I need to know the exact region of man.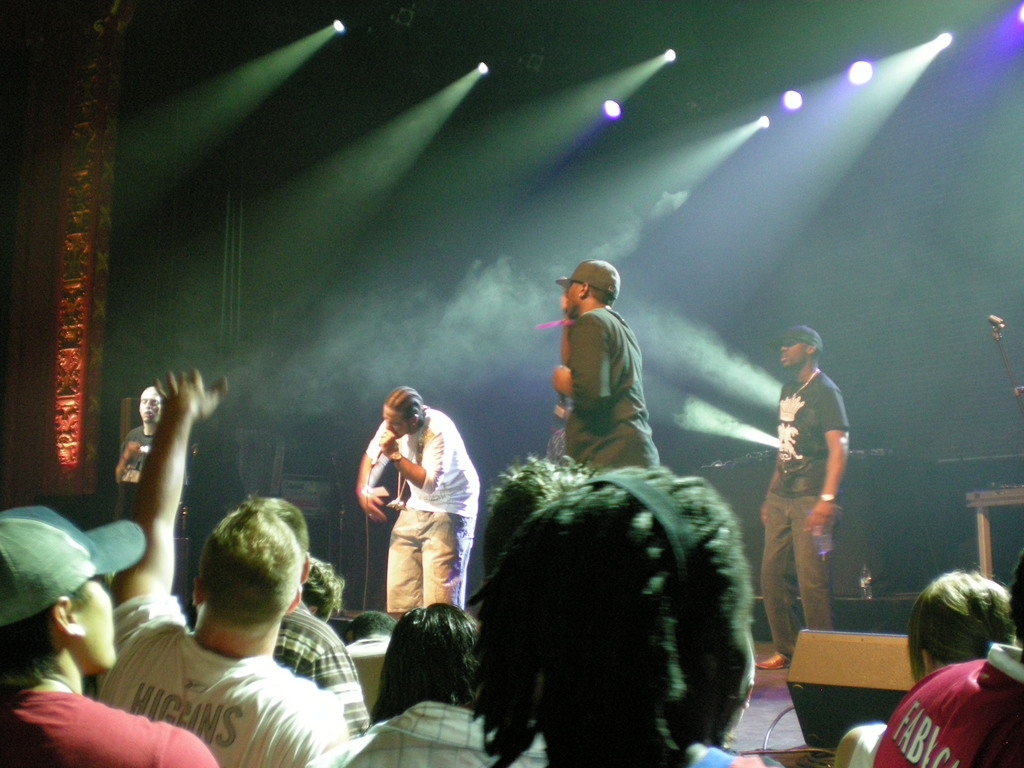
Region: x1=305, y1=458, x2=654, y2=767.
